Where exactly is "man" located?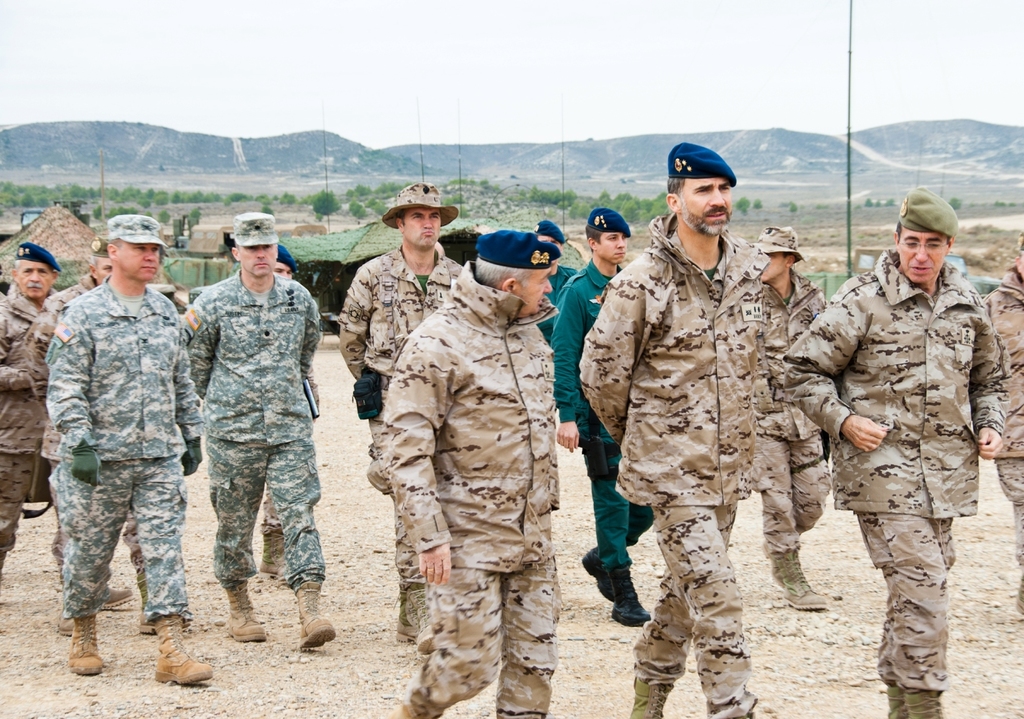
Its bounding box is bbox=[258, 244, 295, 583].
